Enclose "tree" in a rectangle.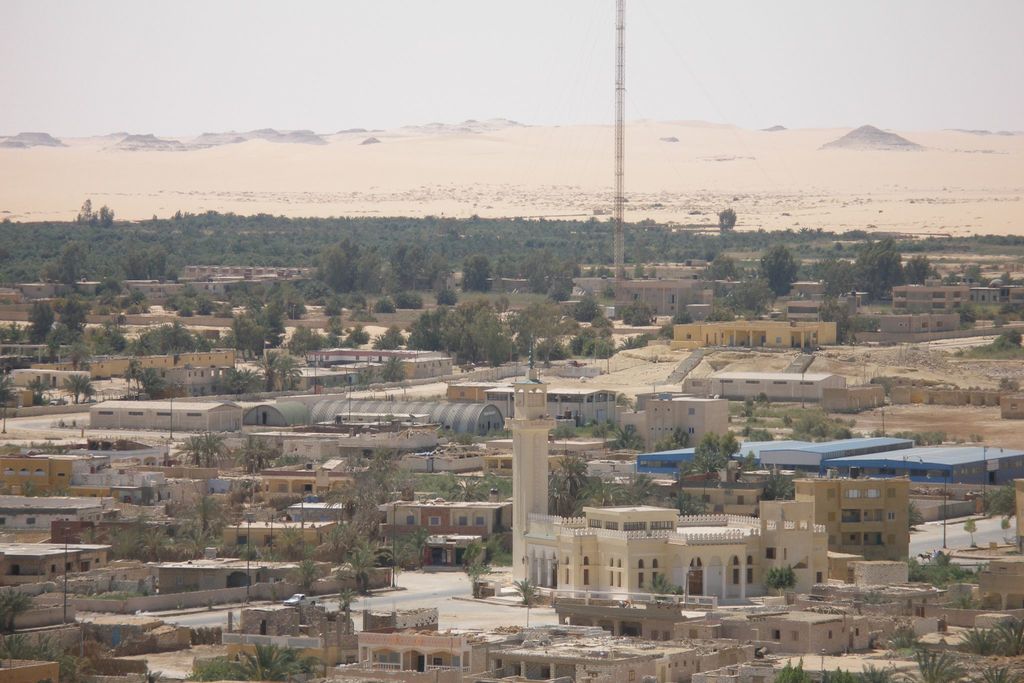
select_region(755, 469, 797, 502).
